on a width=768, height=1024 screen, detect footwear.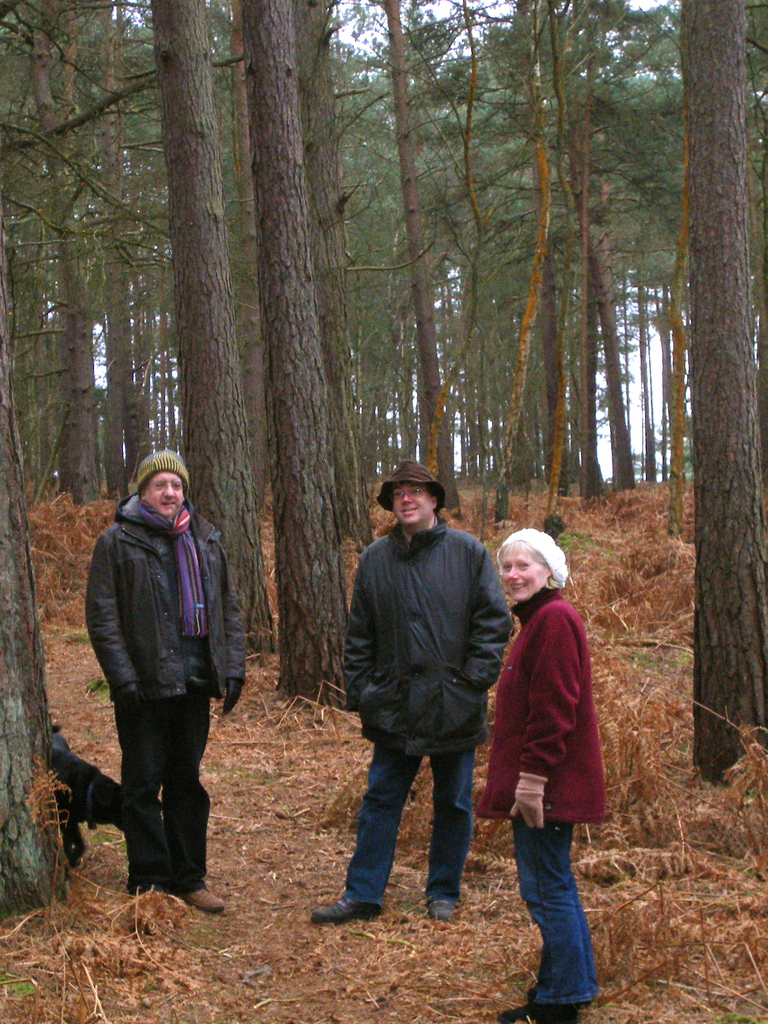
BBox(177, 882, 229, 956).
